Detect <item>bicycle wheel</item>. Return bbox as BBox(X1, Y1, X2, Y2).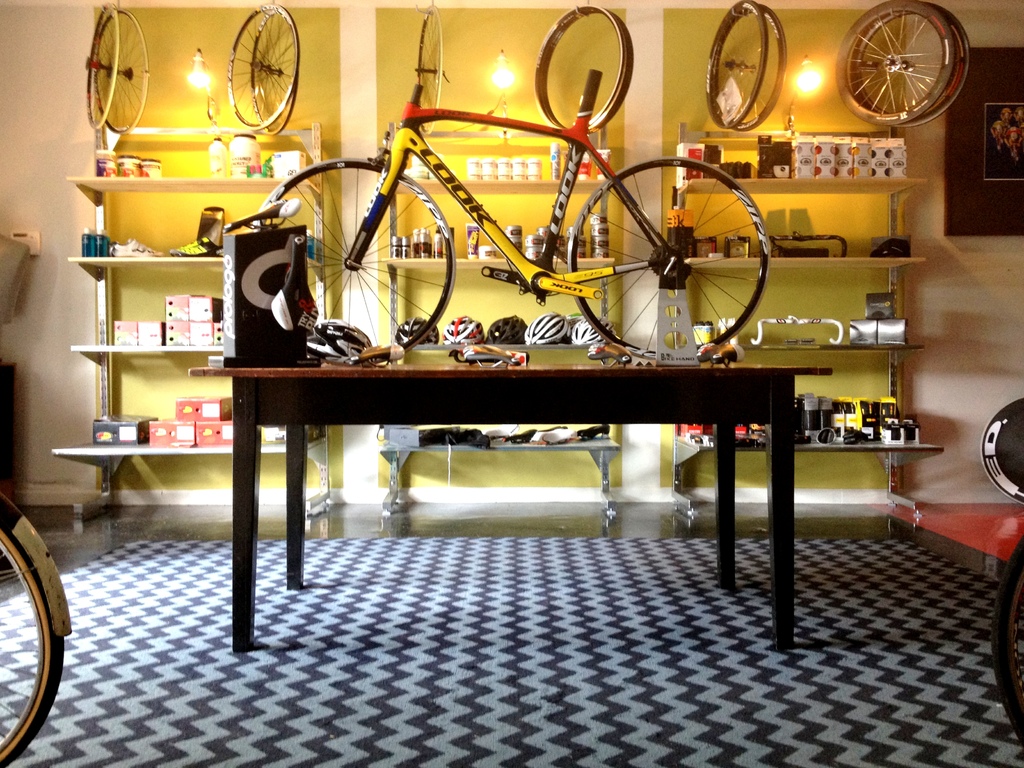
BBox(538, 0, 636, 135).
